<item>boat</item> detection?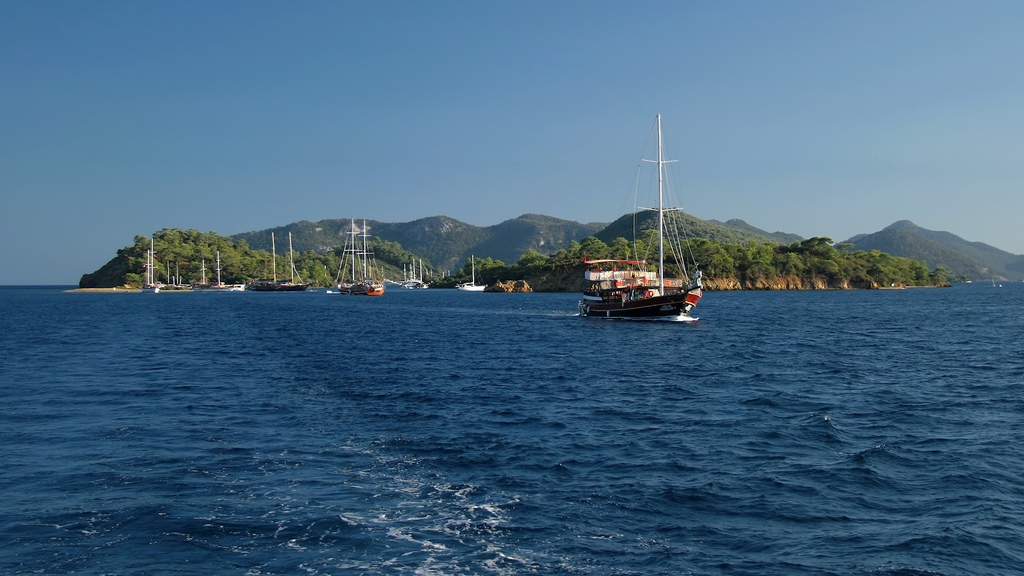
detection(326, 208, 385, 307)
